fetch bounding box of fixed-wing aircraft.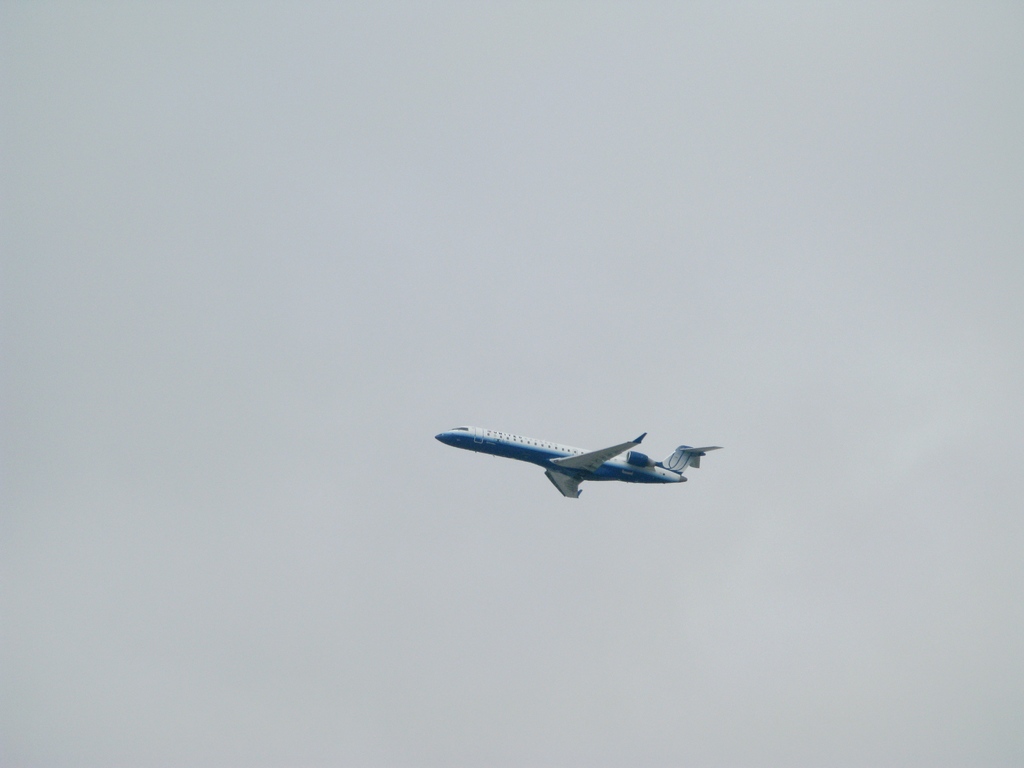
Bbox: 436, 426, 723, 501.
